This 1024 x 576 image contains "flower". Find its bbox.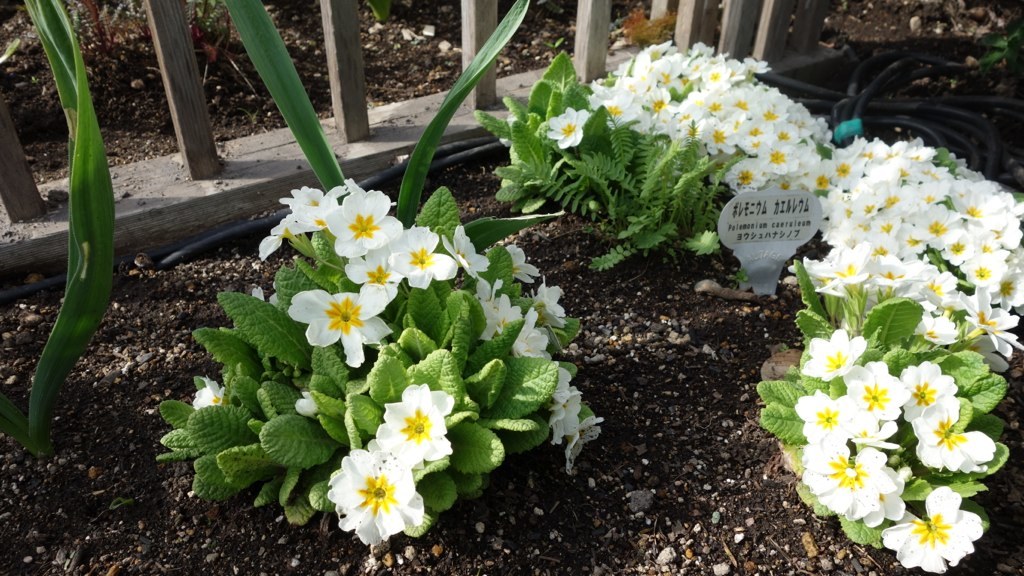
267:283:278:309.
